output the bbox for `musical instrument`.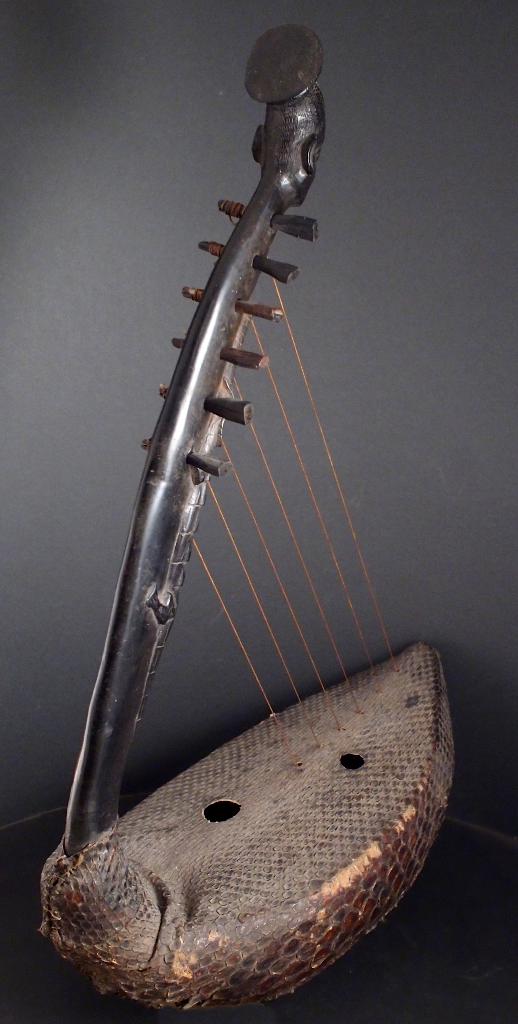
[53, 14, 428, 1001].
